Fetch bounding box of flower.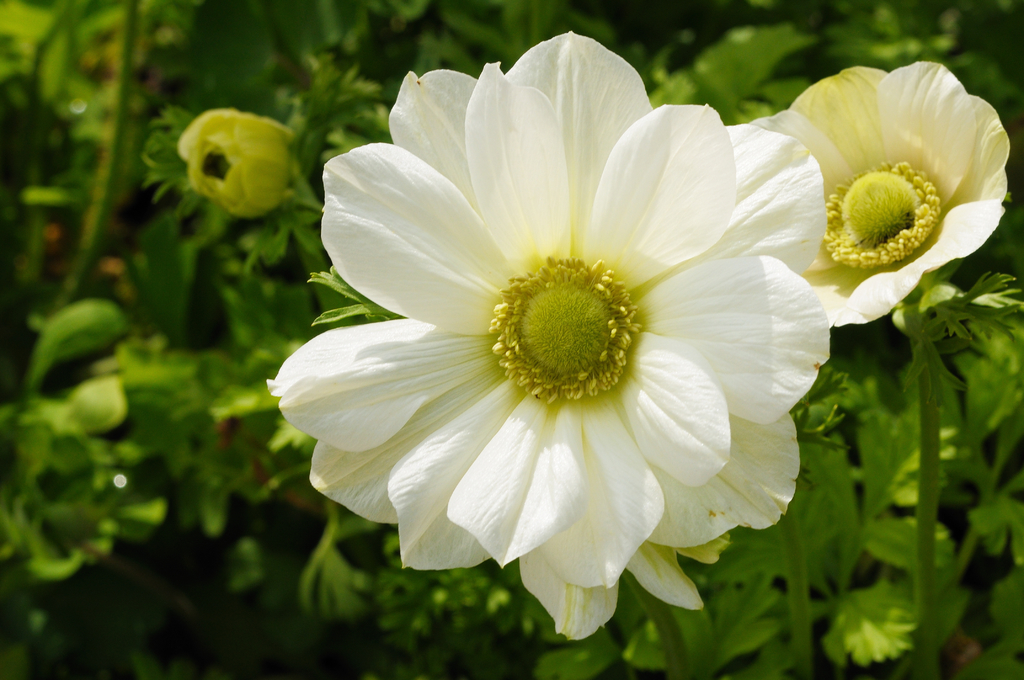
Bbox: left=748, top=58, right=1009, bottom=330.
